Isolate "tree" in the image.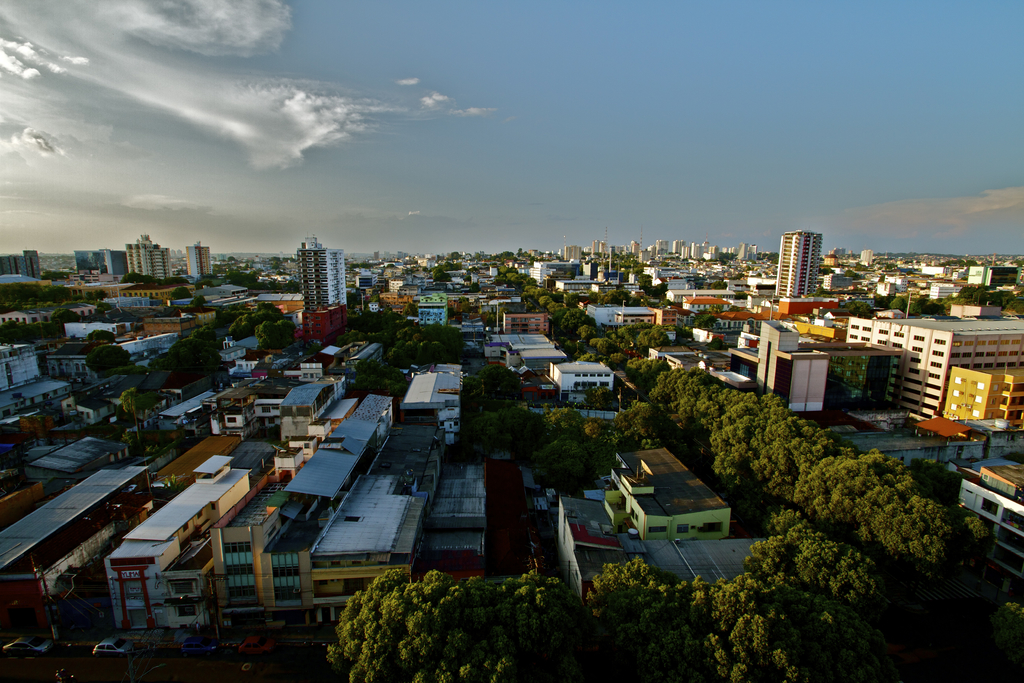
Isolated region: {"left": 187, "top": 325, "right": 218, "bottom": 342}.
